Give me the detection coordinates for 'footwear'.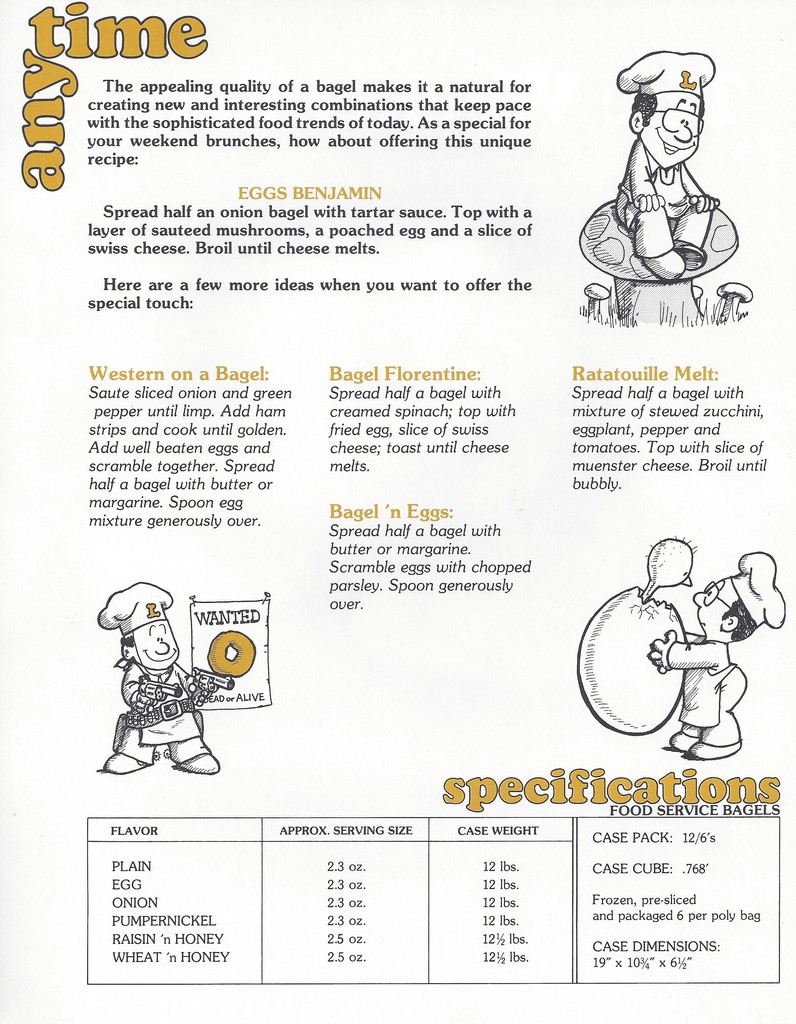
l=685, t=737, r=742, b=760.
